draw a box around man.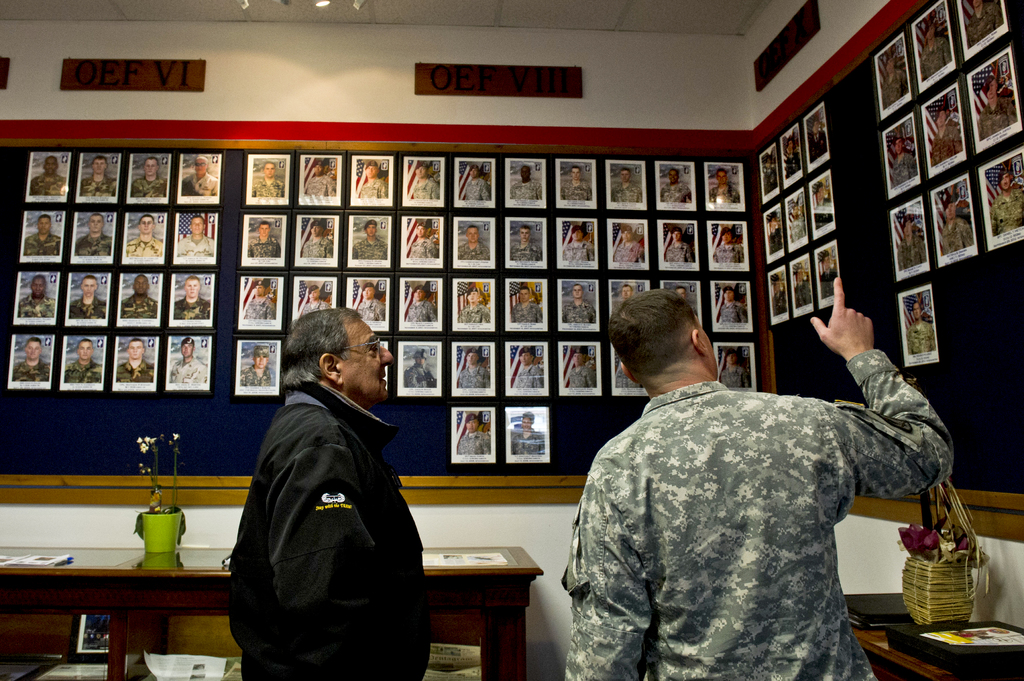
detection(30, 155, 67, 194).
